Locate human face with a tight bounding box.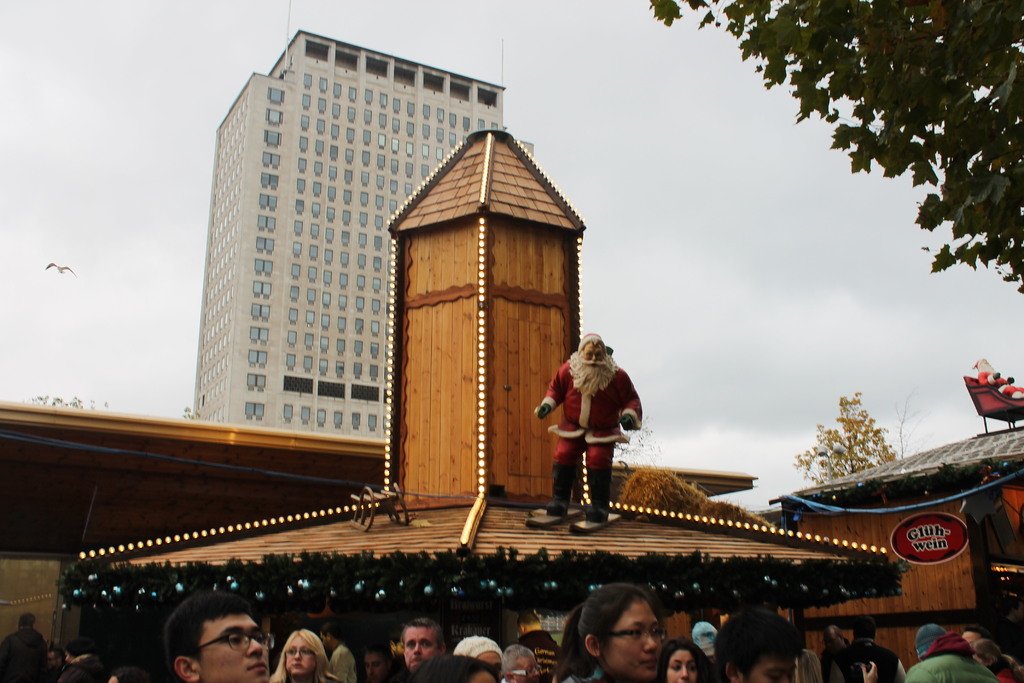
(left=822, top=632, right=842, bottom=652).
